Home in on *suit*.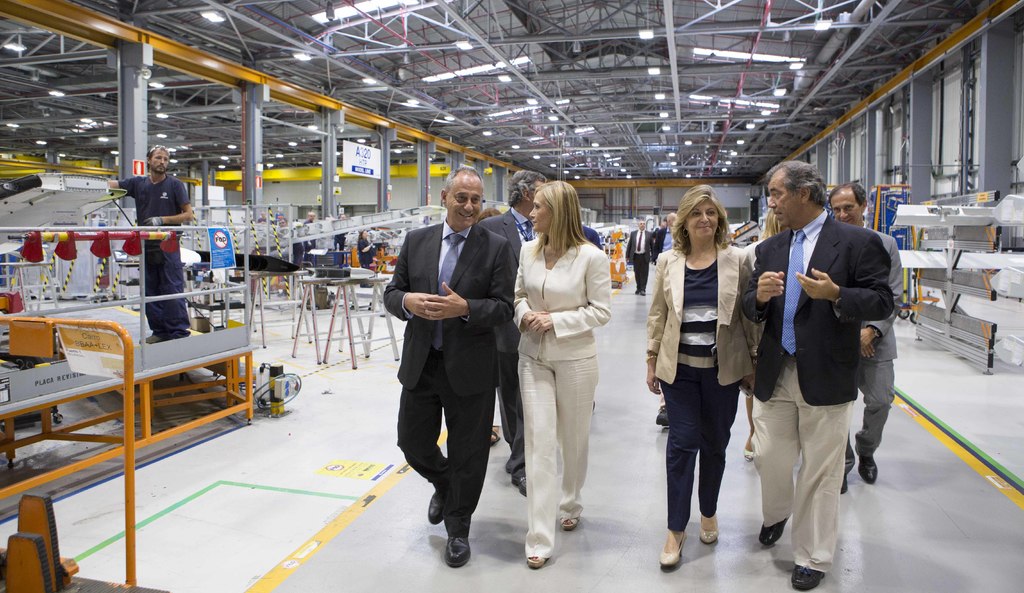
Homed in at box(513, 239, 611, 558).
